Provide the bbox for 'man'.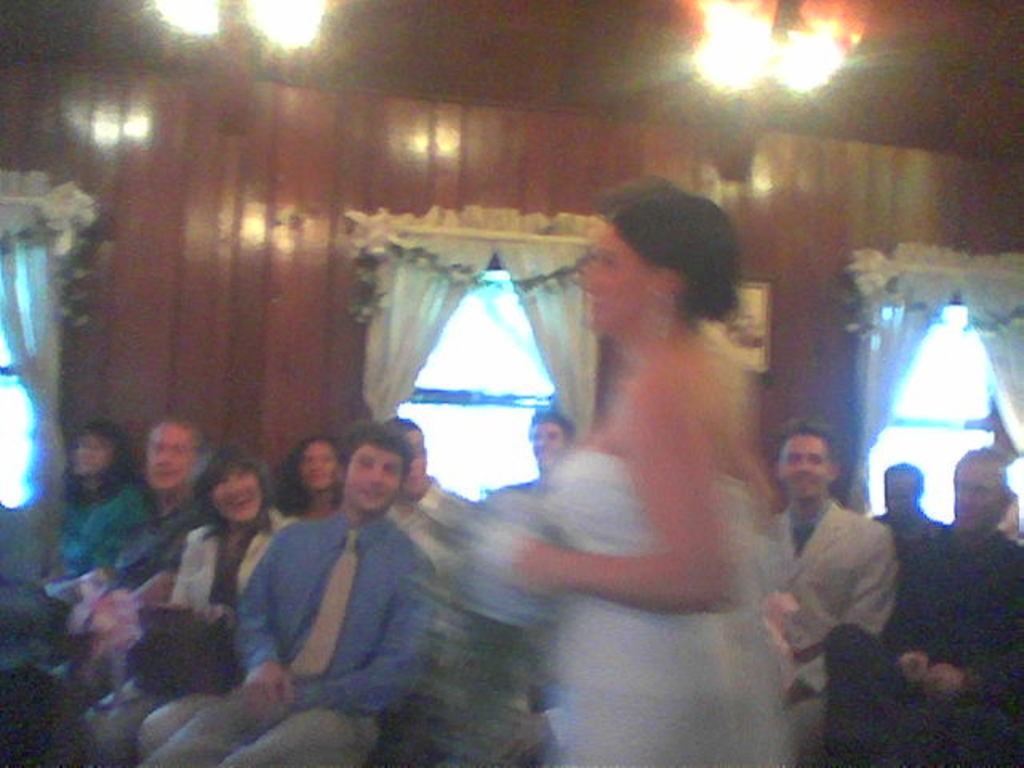
rect(475, 411, 582, 533).
